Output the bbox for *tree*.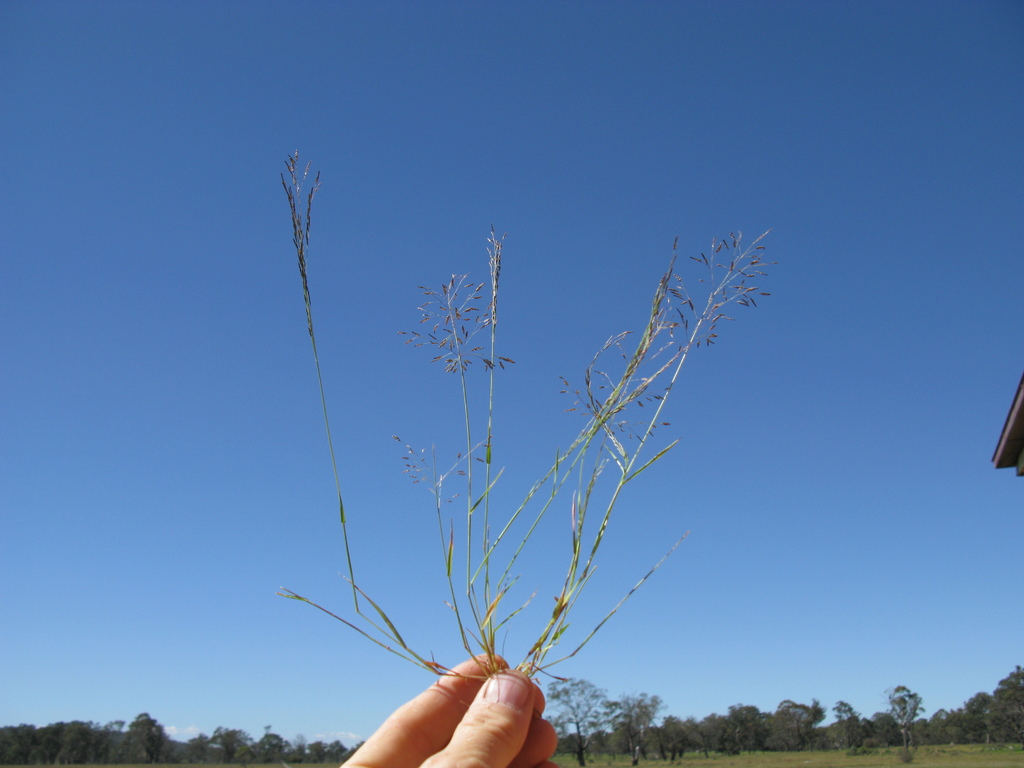
detection(319, 736, 364, 767).
